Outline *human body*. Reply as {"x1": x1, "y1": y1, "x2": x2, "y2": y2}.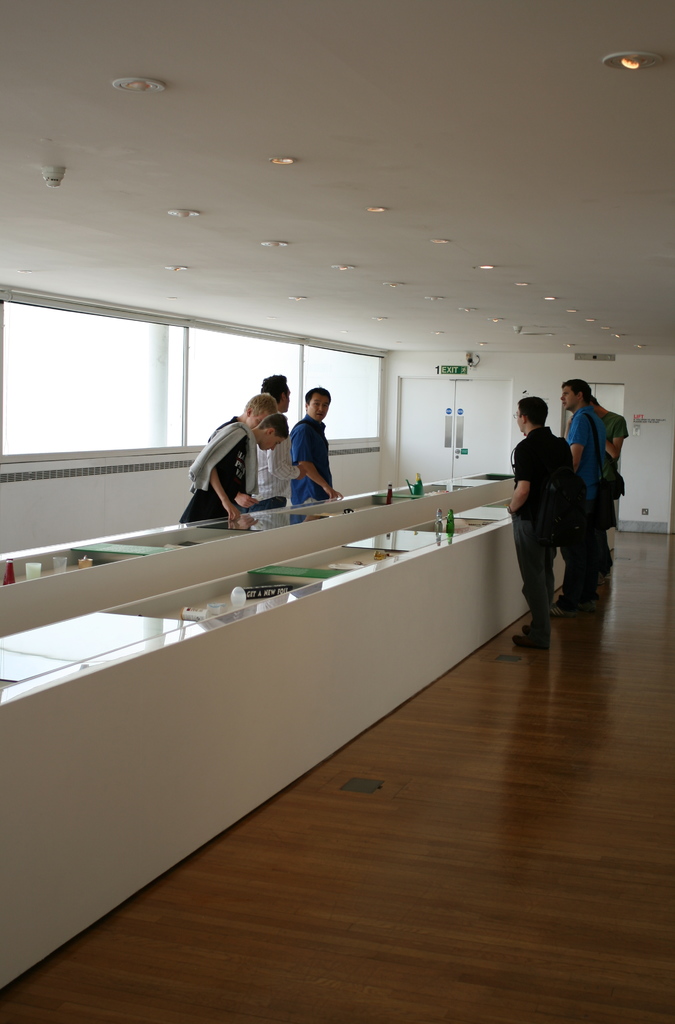
{"x1": 560, "y1": 408, "x2": 605, "y2": 547}.
